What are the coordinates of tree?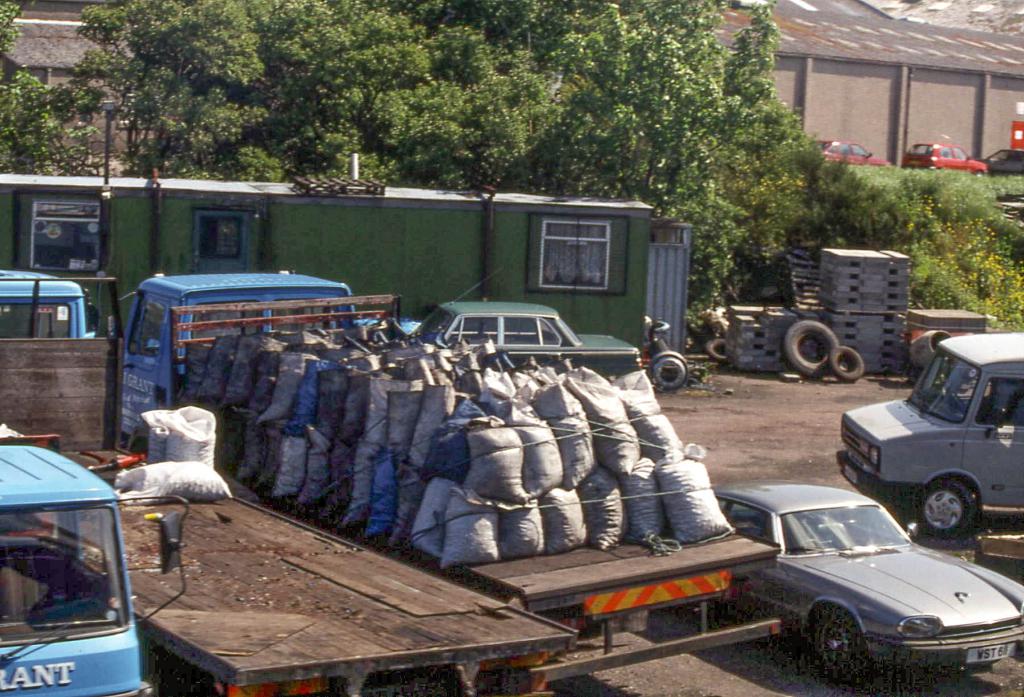
bbox=[463, 47, 563, 187].
